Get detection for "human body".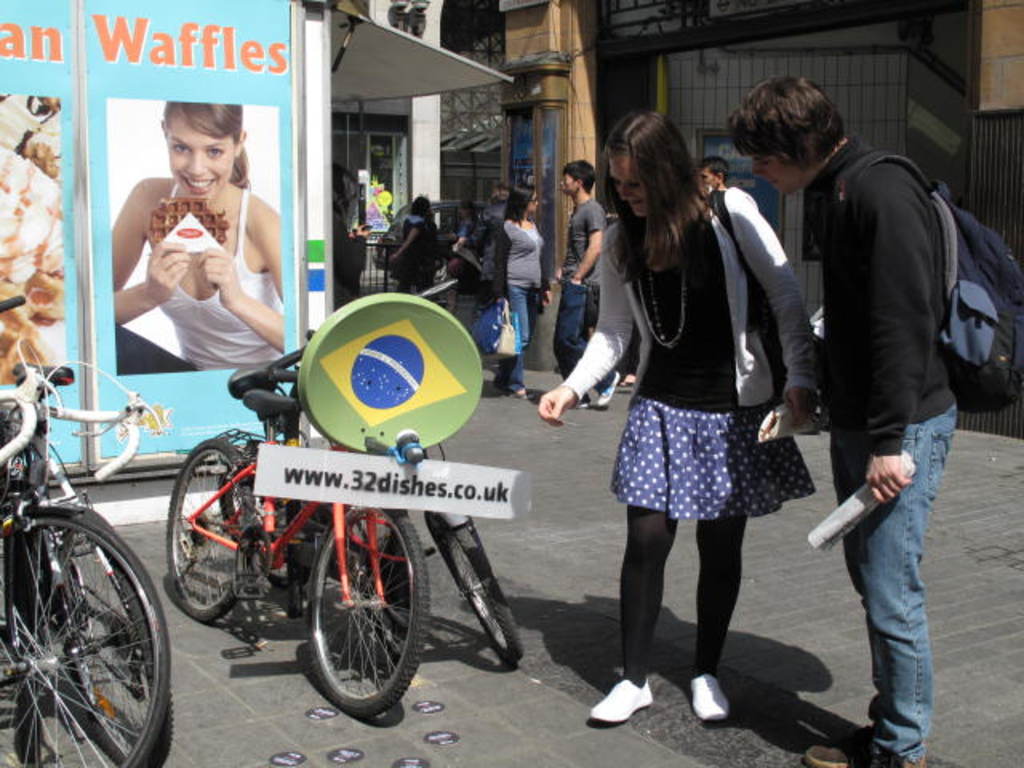
Detection: x1=723, y1=77, x2=957, y2=766.
